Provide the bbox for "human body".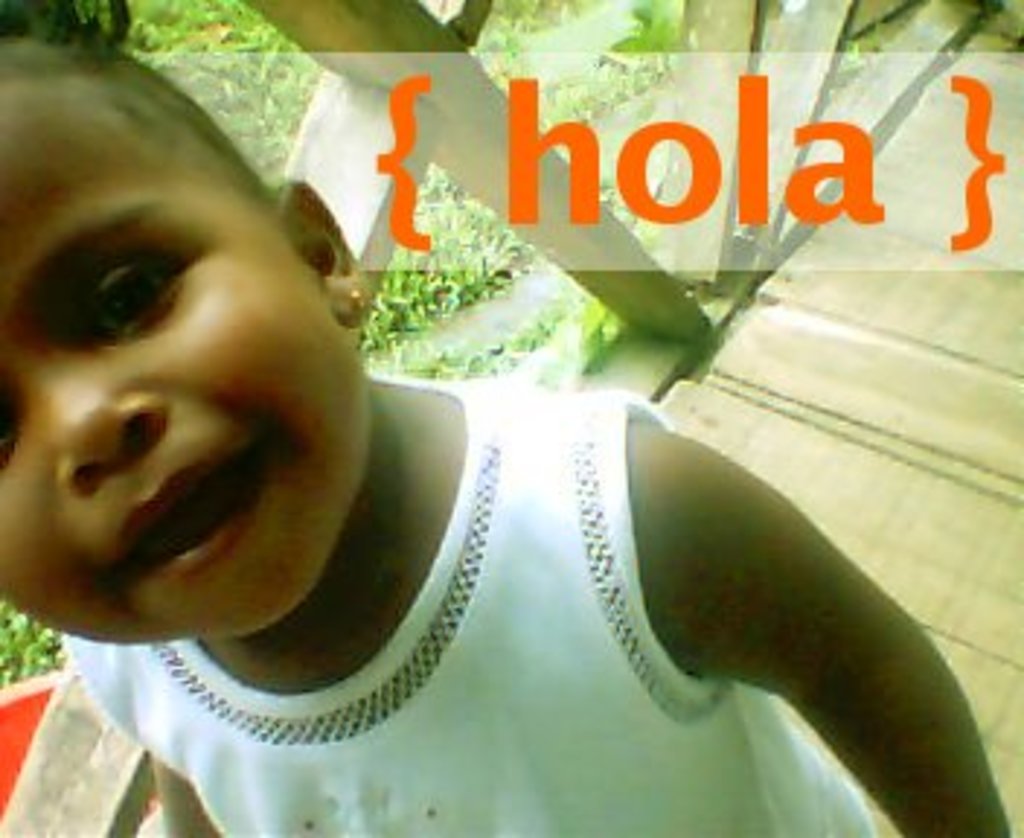
left=55, top=81, right=954, bottom=821.
